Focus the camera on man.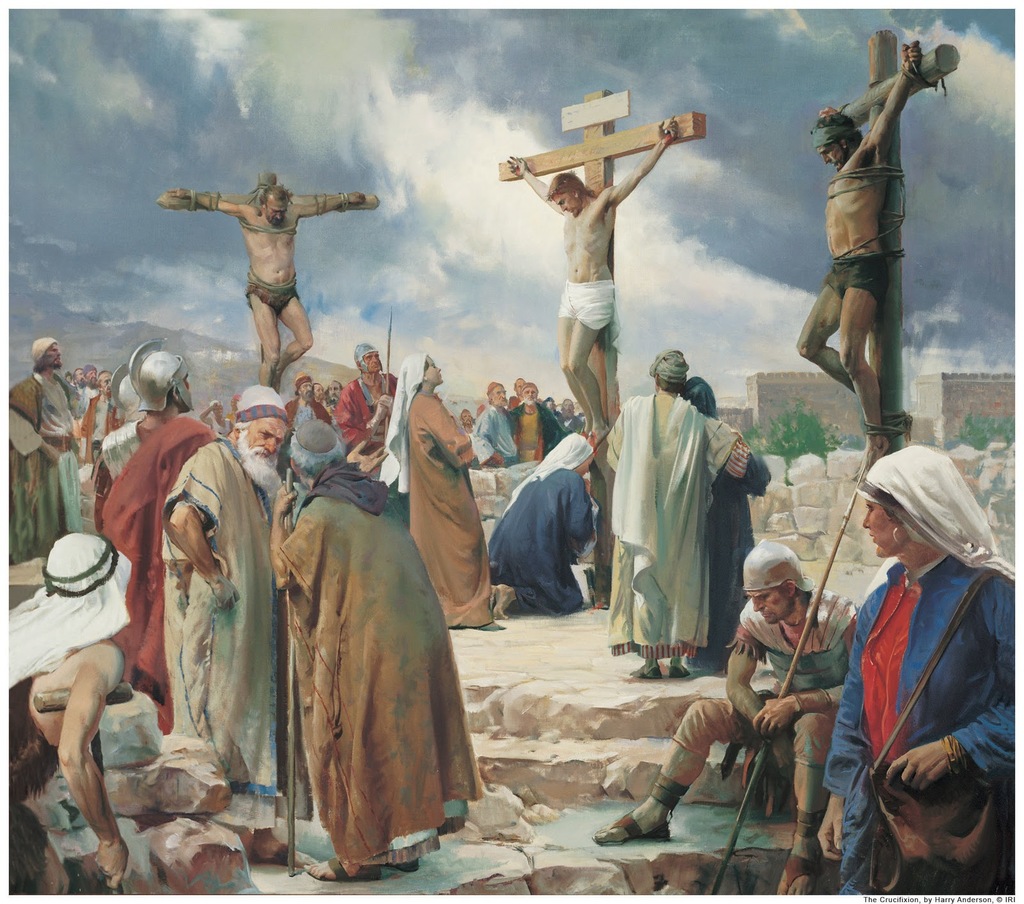
Focus region: 287/373/332/428.
